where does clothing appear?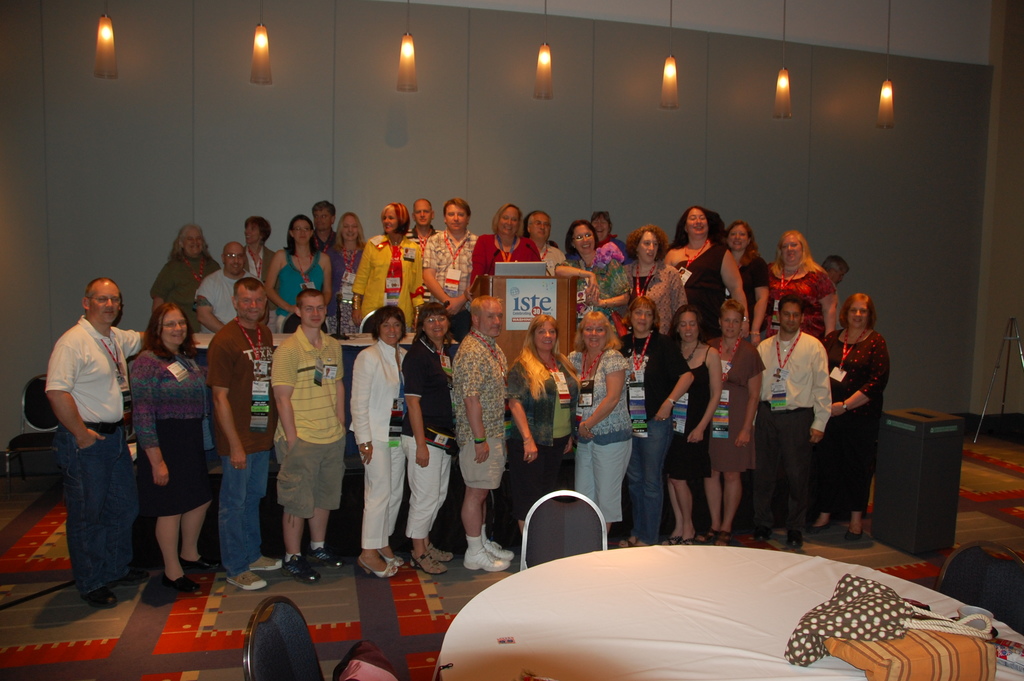
Appears at bbox=(206, 314, 275, 580).
